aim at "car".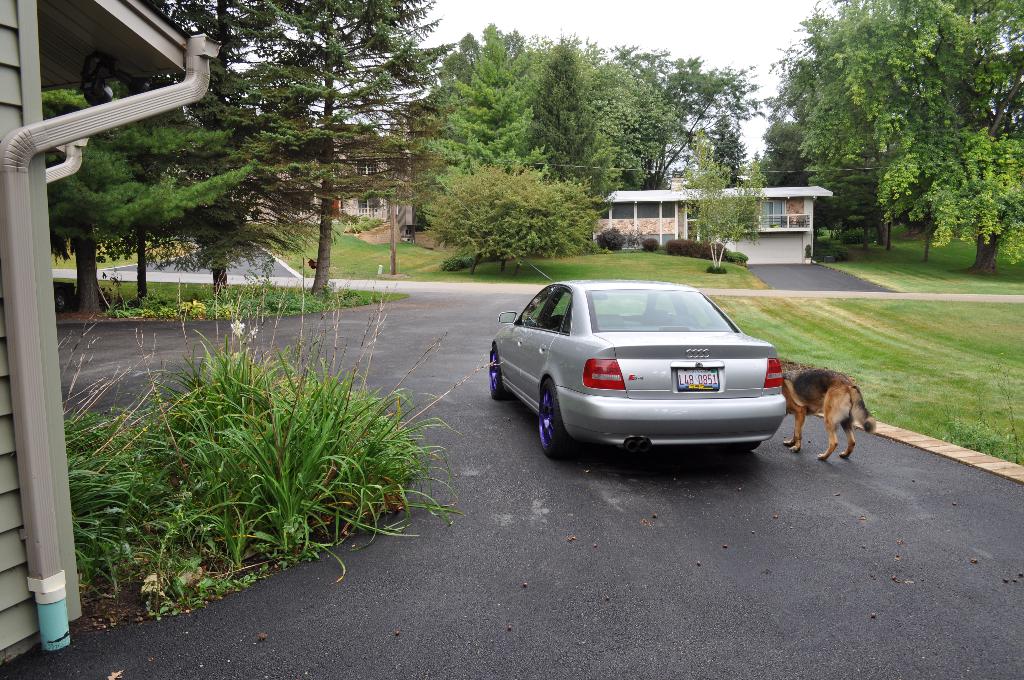
Aimed at 487,280,788,454.
